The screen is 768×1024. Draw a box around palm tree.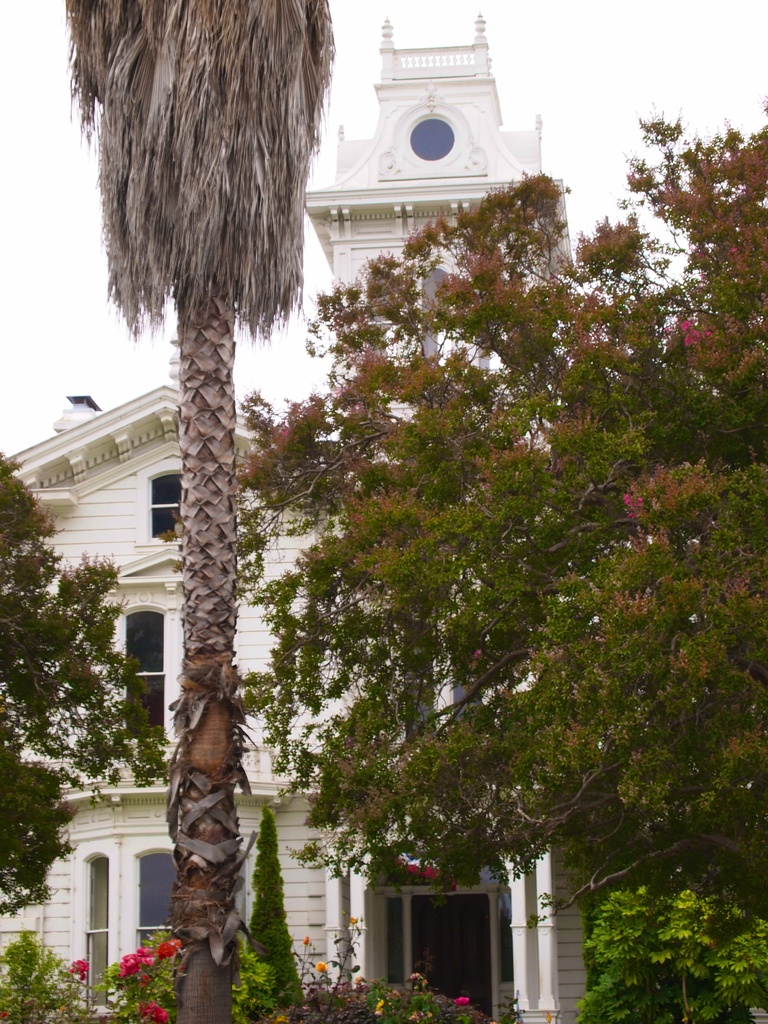
locate(76, 0, 334, 1021).
